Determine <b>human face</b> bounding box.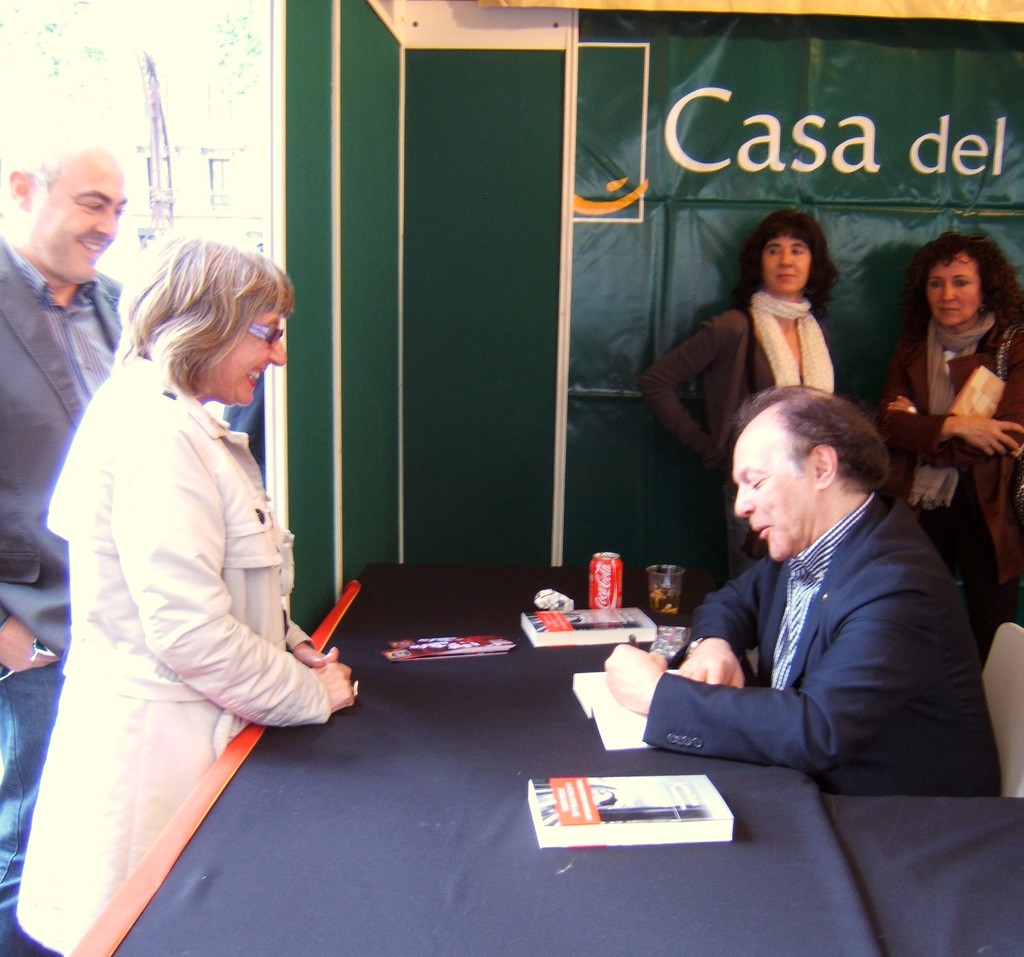
Determined: {"left": 733, "top": 416, "right": 817, "bottom": 562}.
